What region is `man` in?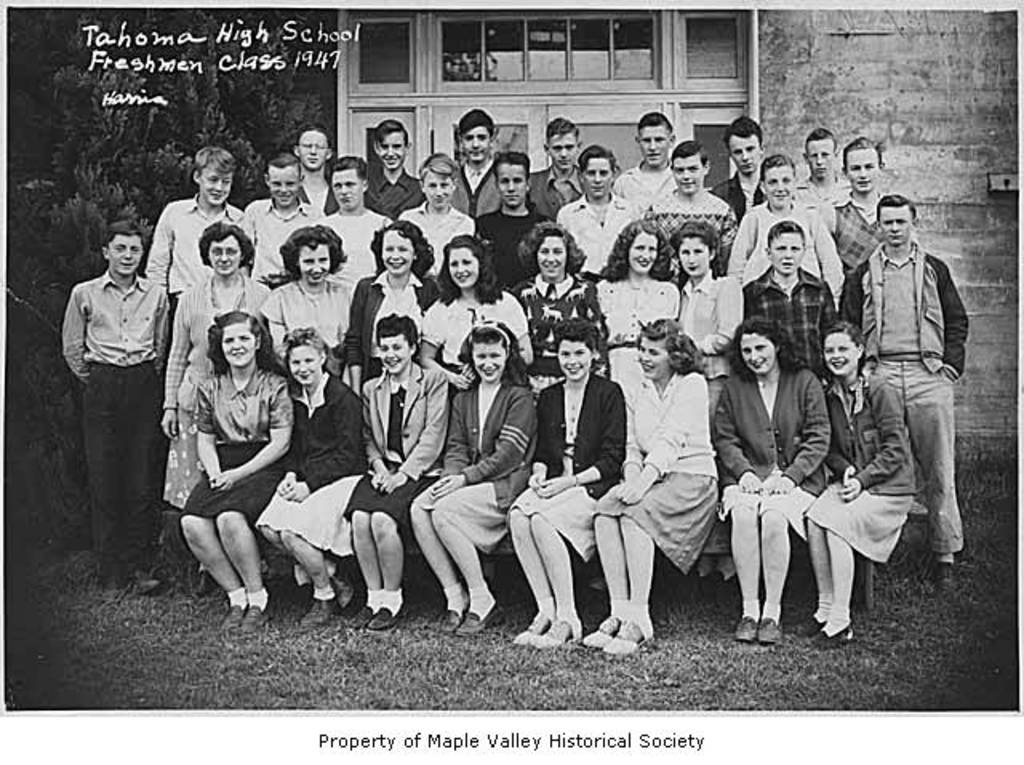
detection(613, 101, 683, 214).
